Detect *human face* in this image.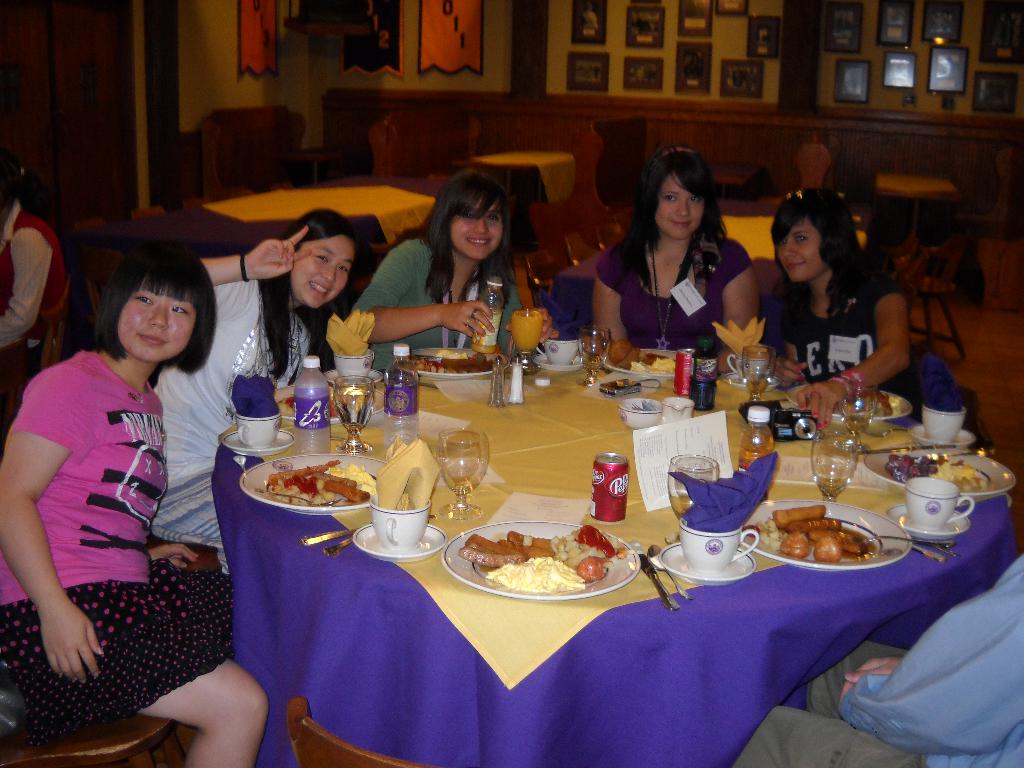
Detection: select_region(774, 214, 822, 283).
